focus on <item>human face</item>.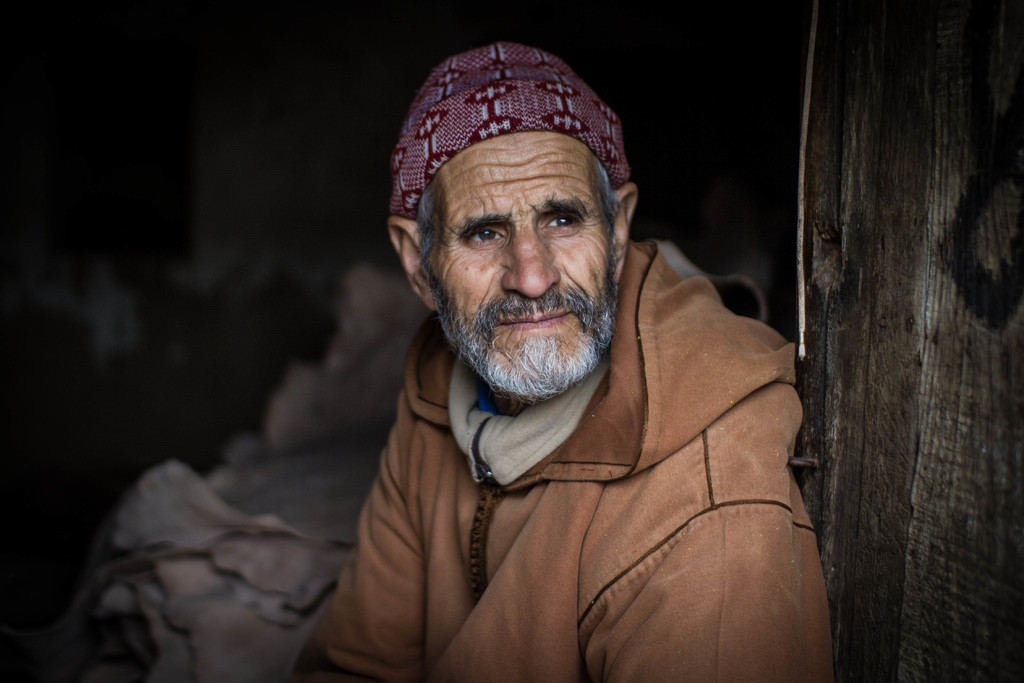
Focused at Rect(428, 134, 609, 409).
